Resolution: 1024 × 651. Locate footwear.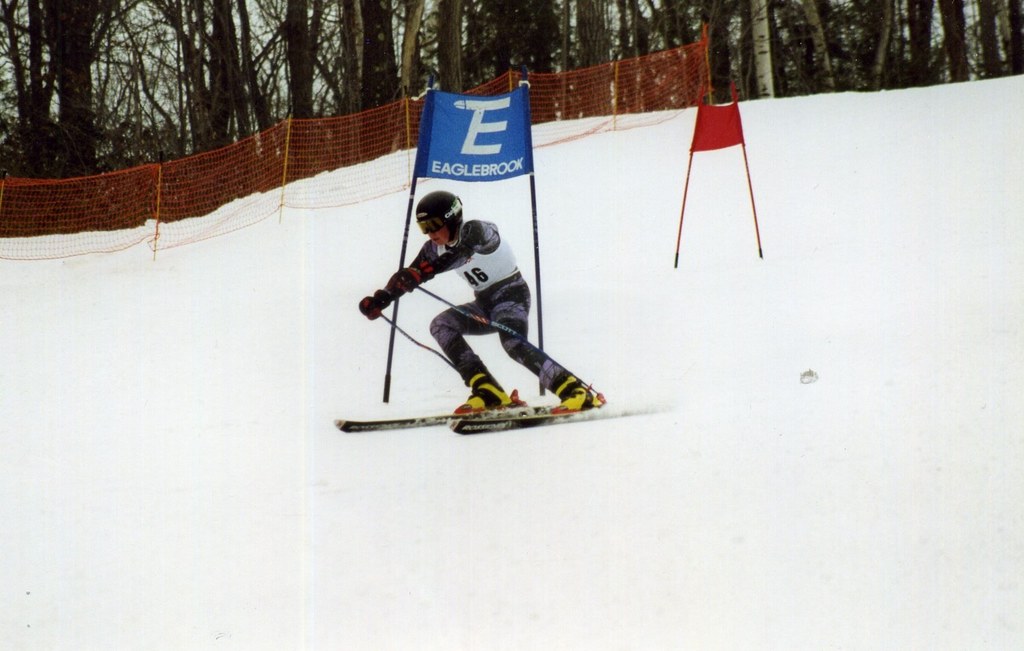
box=[553, 373, 602, 417].
